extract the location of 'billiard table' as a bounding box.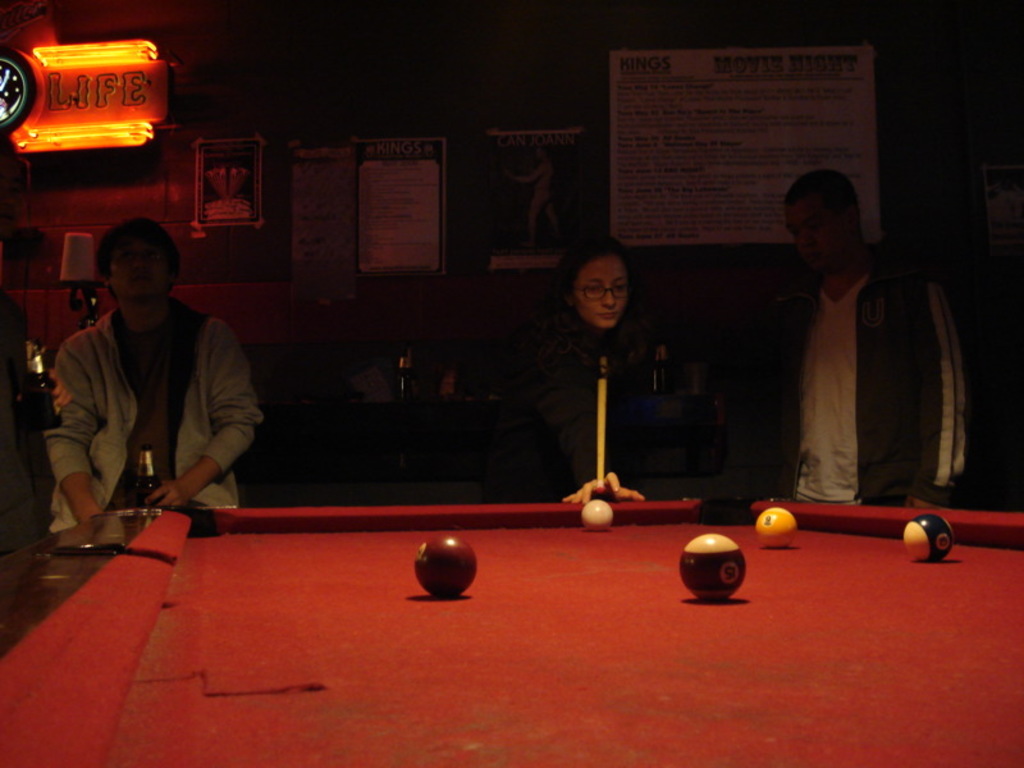
Rect(0, 492, 1023, 767).
